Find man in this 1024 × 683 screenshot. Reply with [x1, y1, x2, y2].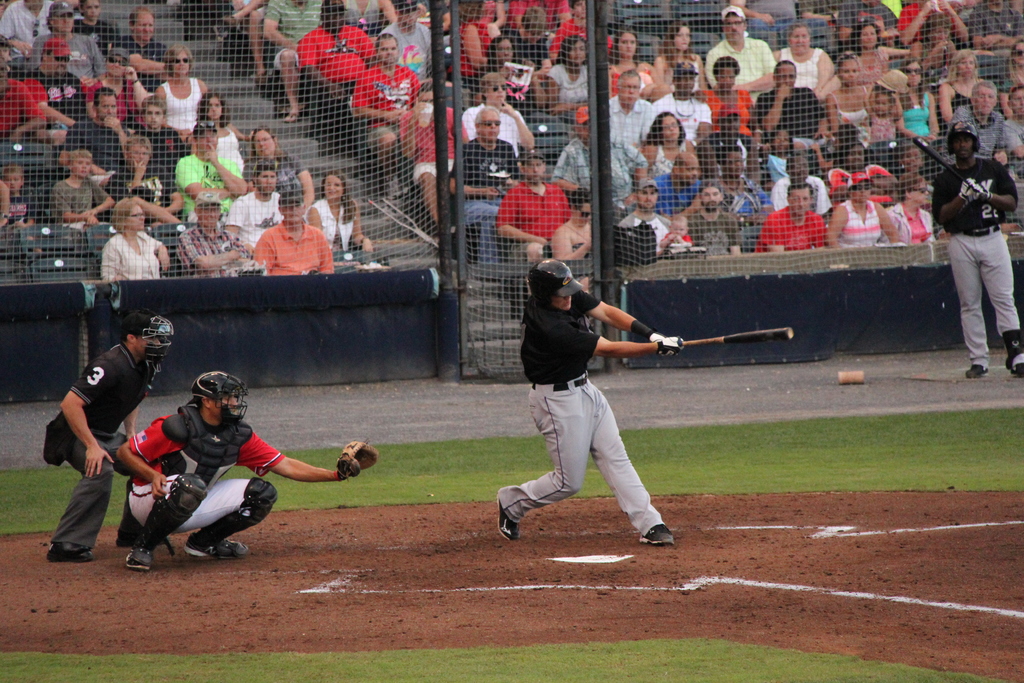
[440, 101, 525, 276].
